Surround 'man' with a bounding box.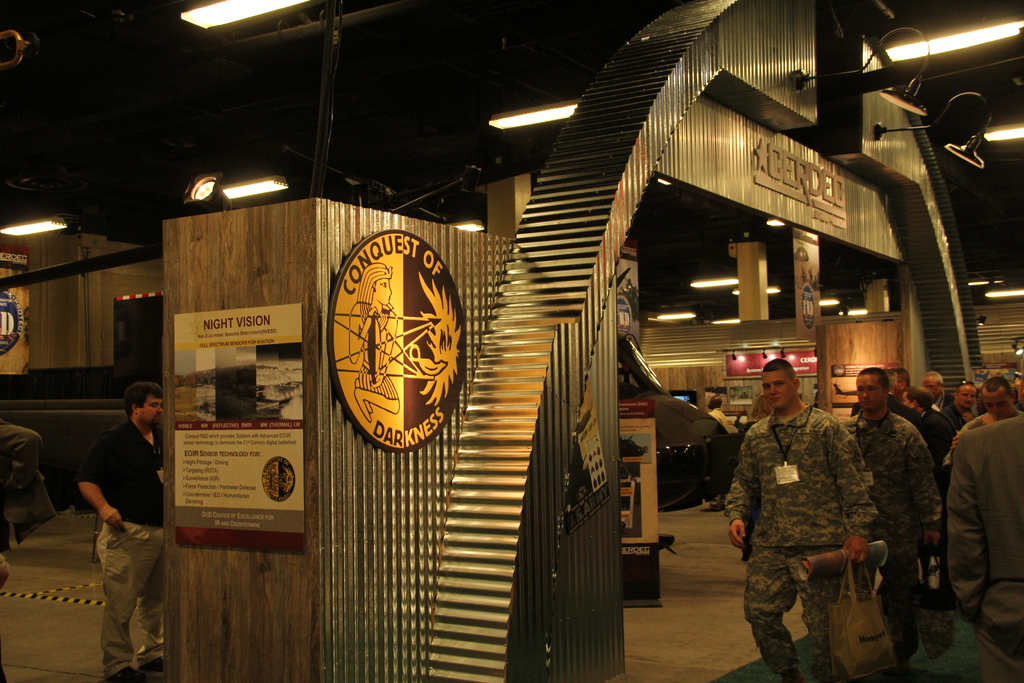
pyautogui.locateOnScreen(703, 393, 733, 418).
